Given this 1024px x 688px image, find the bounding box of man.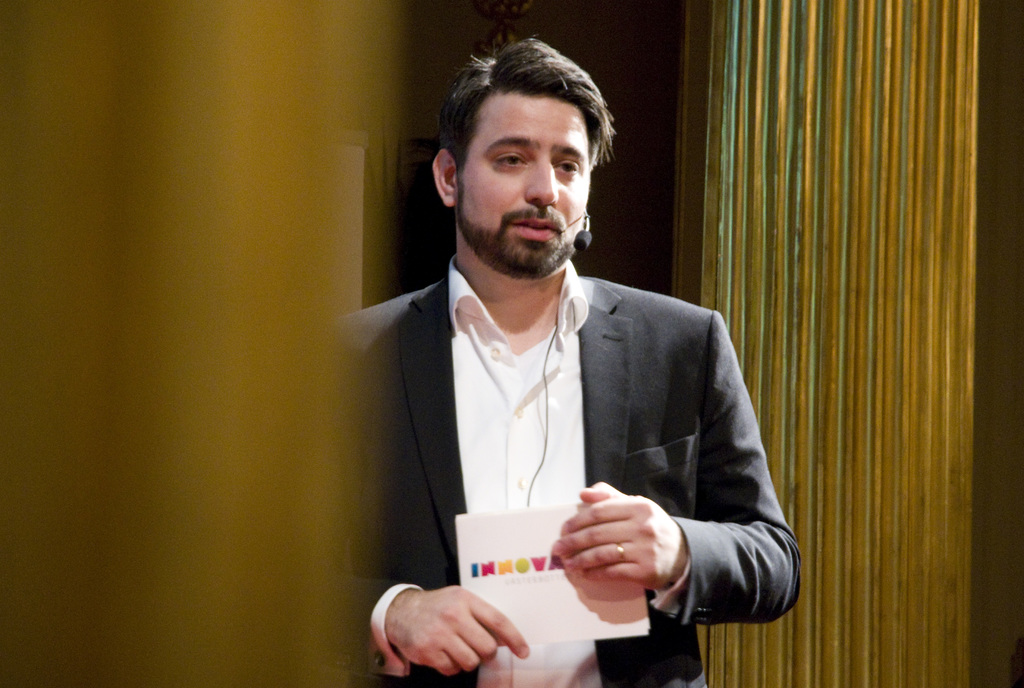
rect(358, 67, 799, 665).
